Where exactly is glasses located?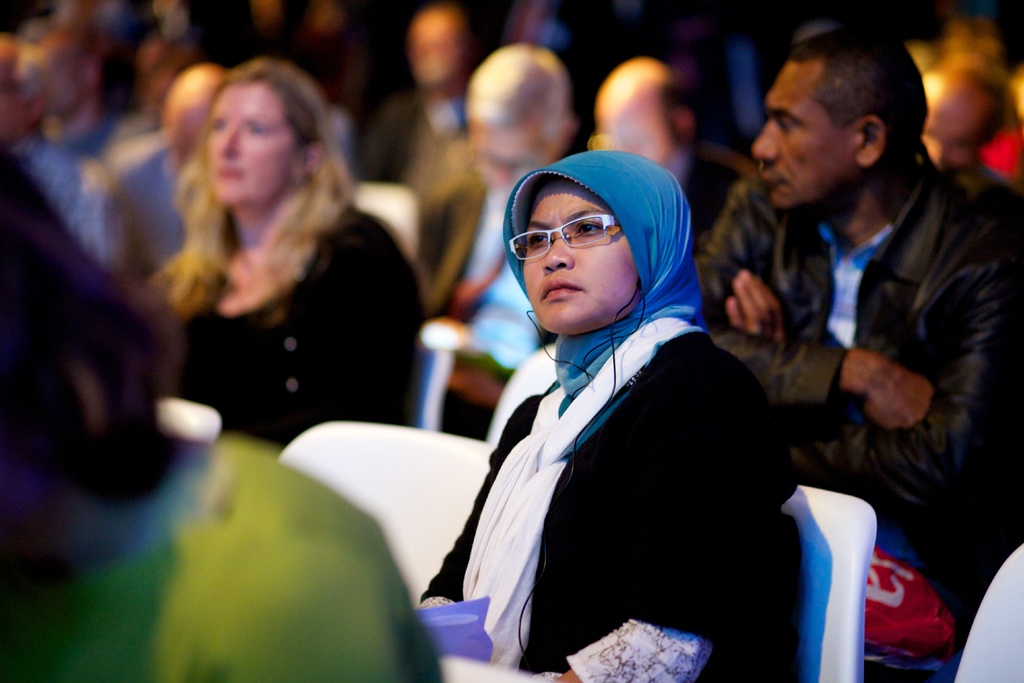
Its bounding box is (512,219,631,267).
